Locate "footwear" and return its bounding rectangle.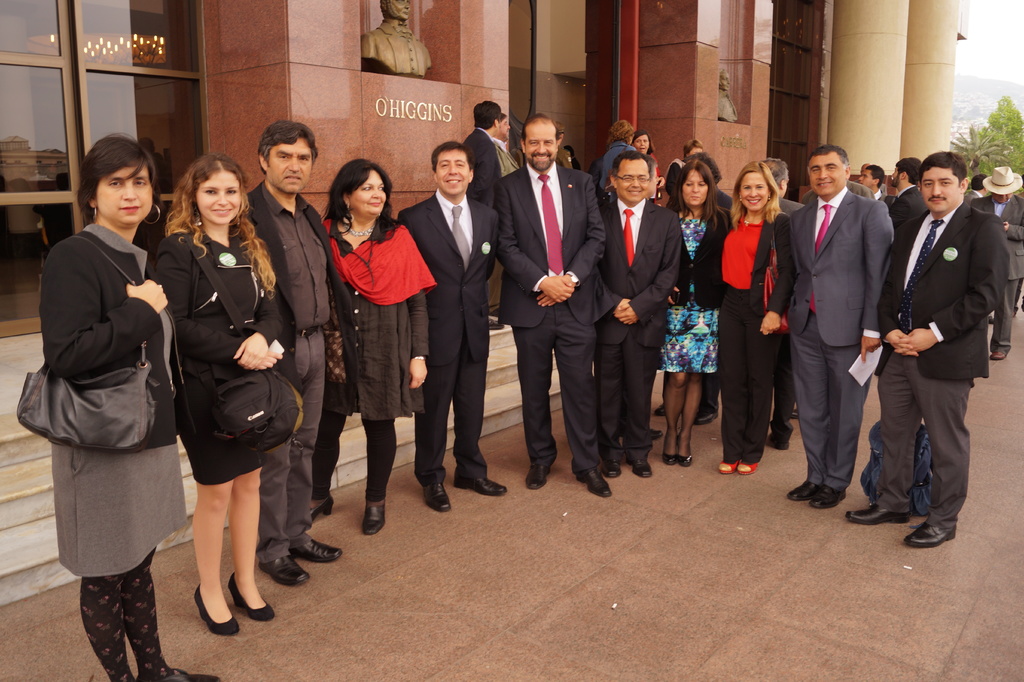
603:448:619:473.
